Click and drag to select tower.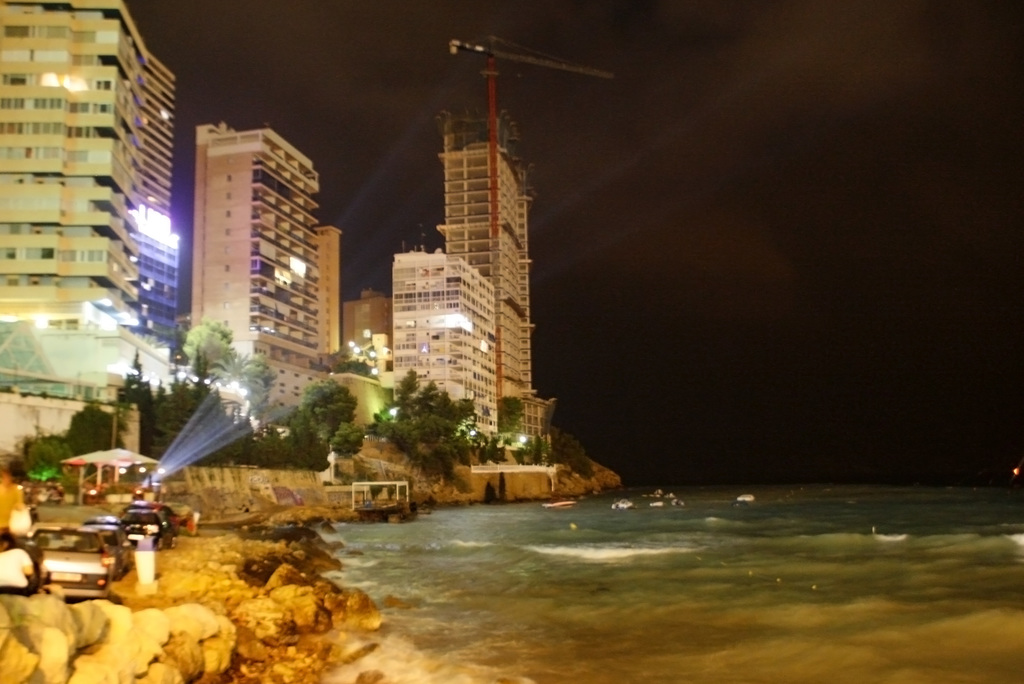
Selection: l=188, t=118, r=325, b=430.
